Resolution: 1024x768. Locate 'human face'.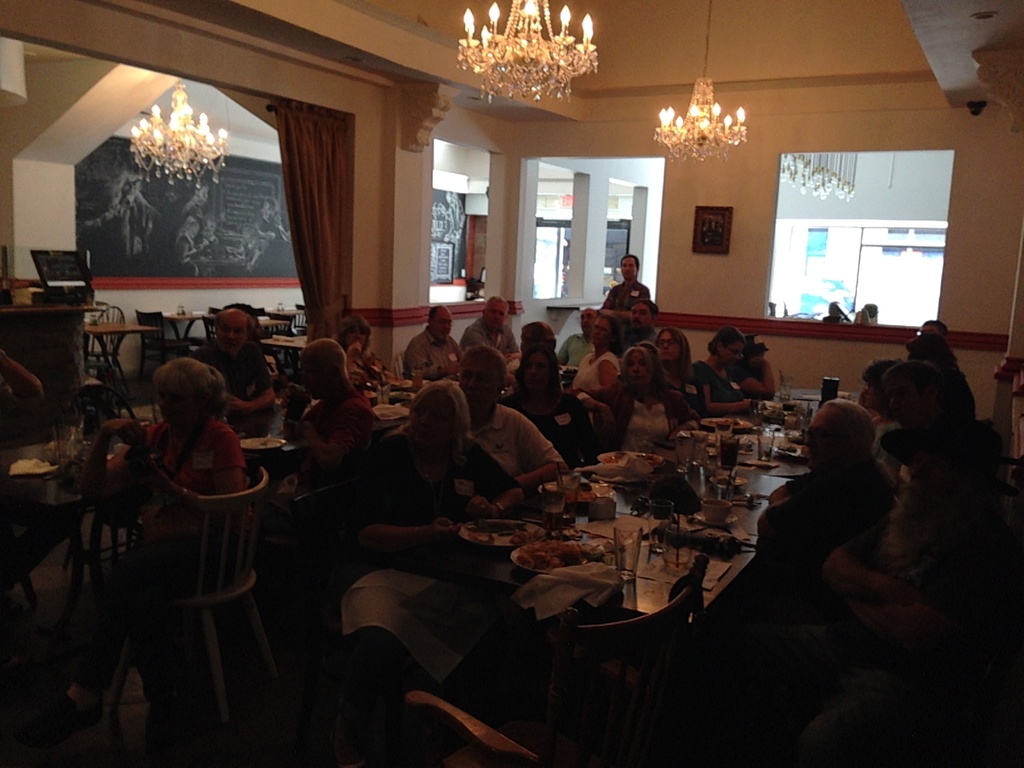
{"x1": 622, "y1": 257, "x2": 636, "y2": 280}.
